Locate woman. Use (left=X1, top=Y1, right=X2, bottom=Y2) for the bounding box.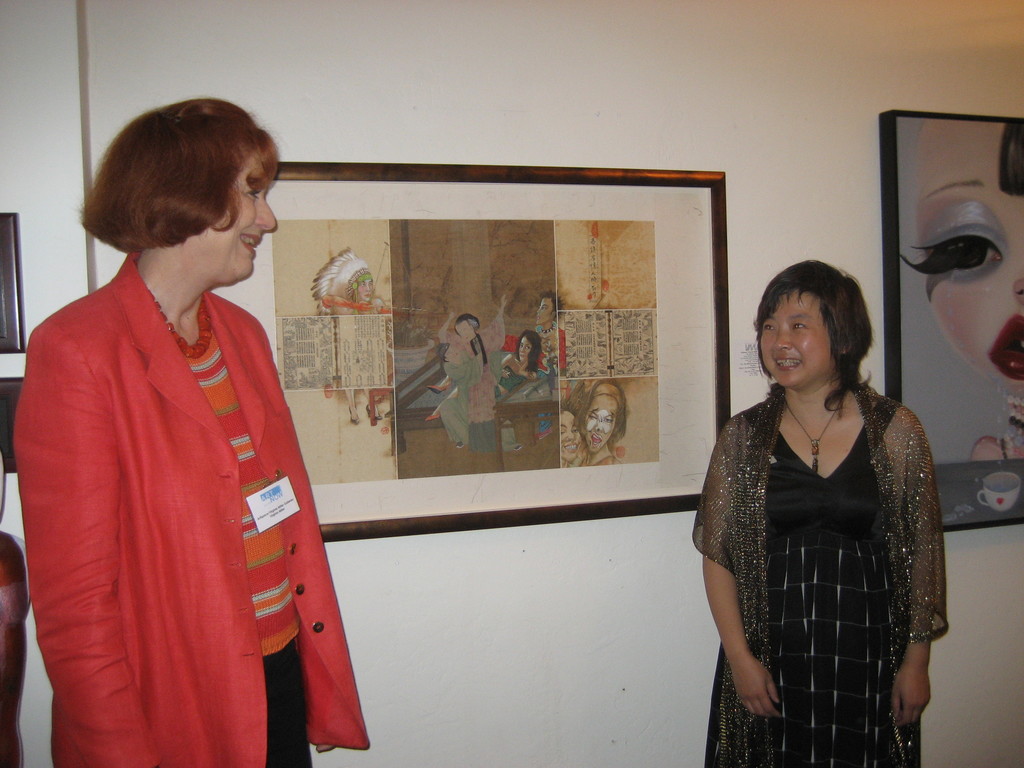
(left=426, top=325, right=545, bottom=423).
